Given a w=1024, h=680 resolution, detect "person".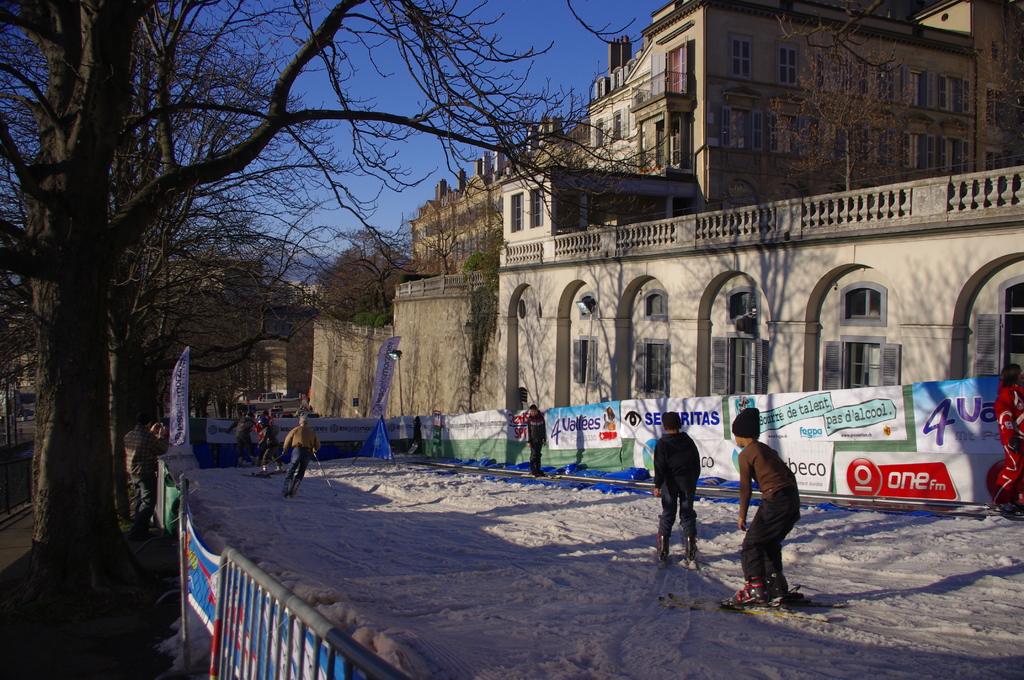
<bbox>282, 416, 317, 499</bbox>.
